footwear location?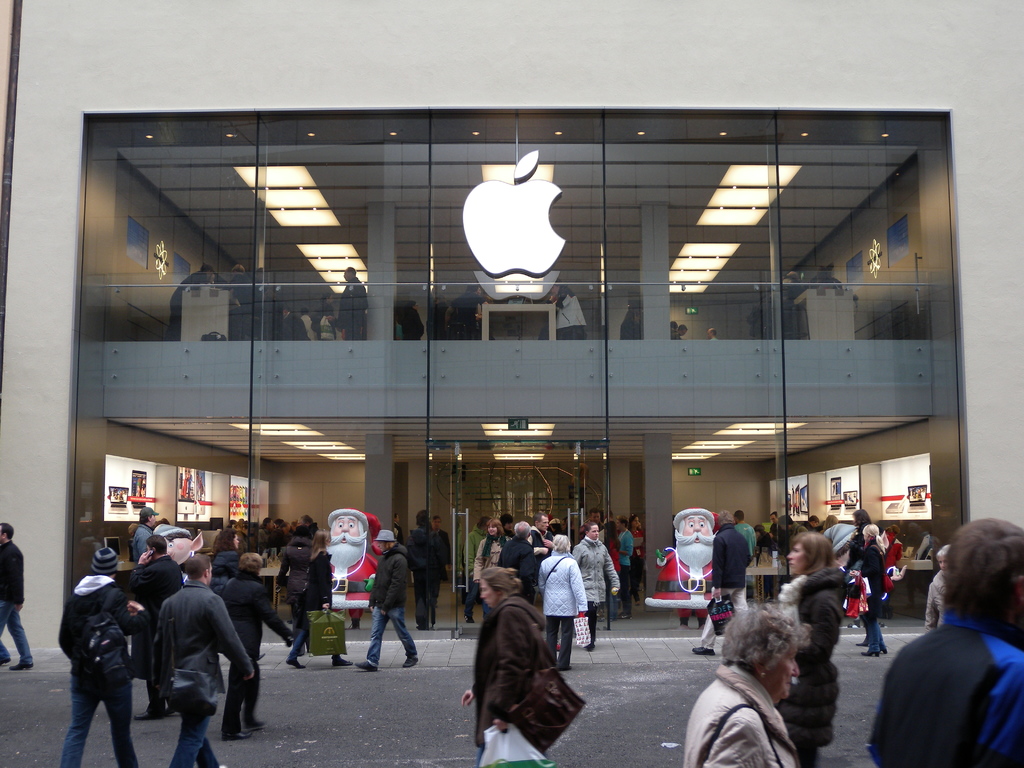
l=285, t=656, r=305, b=669
